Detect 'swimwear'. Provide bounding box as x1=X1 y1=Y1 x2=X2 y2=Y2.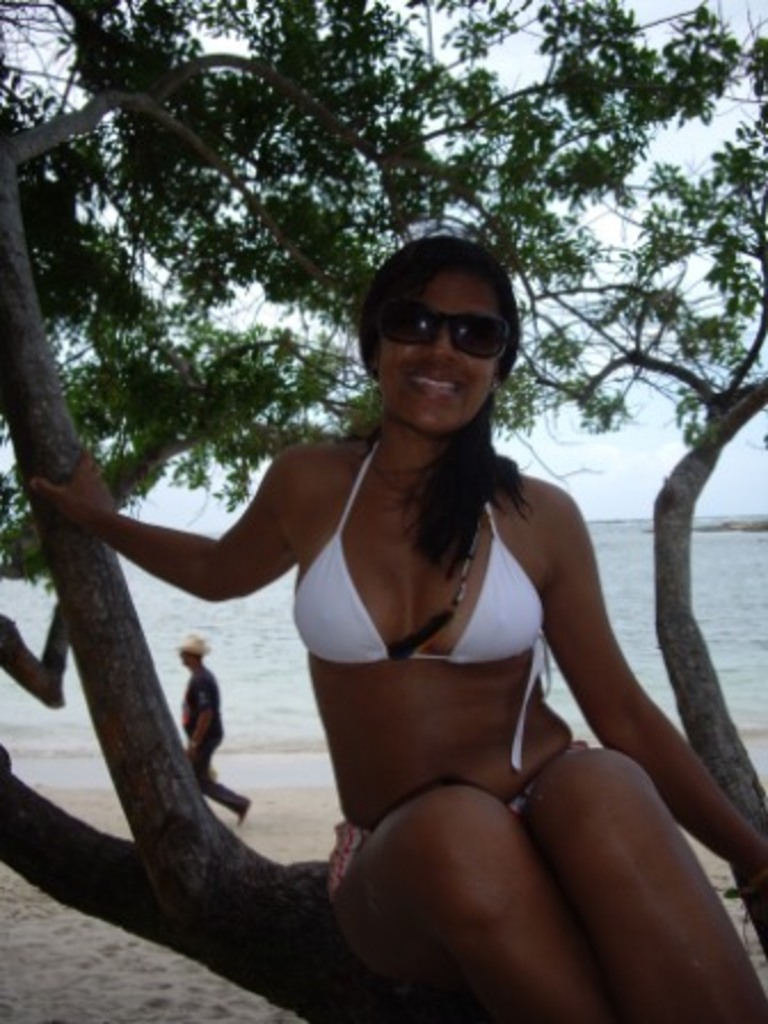
x1=325 y1=736 x2=585 y2=901.
